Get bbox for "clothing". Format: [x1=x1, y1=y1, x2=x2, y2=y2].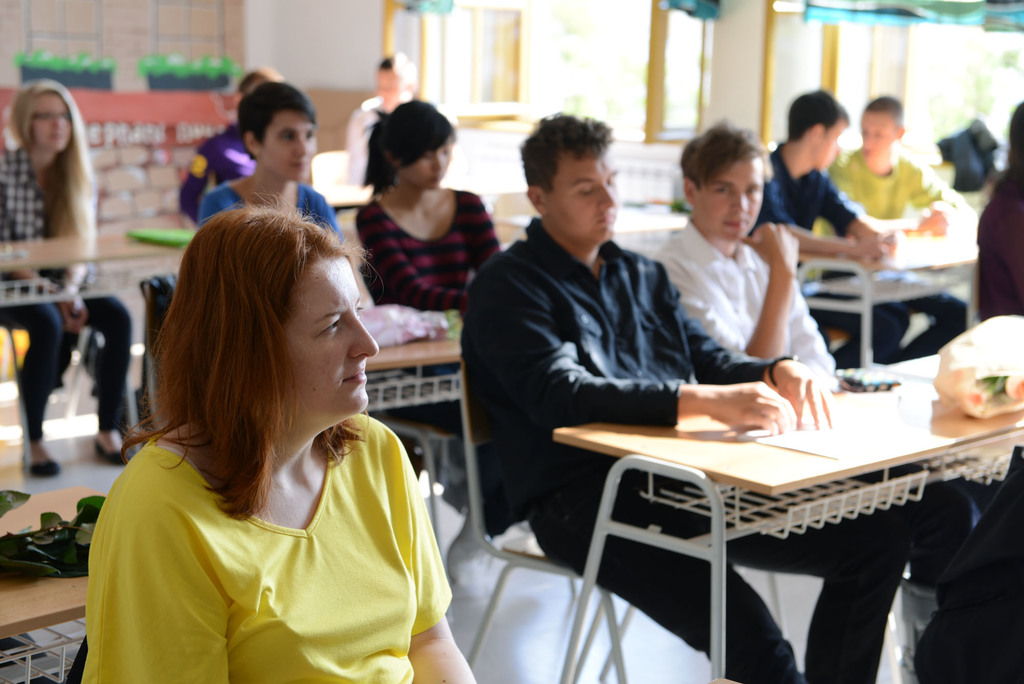
[x1=974, y1=184, x2=1023, y2=317].
